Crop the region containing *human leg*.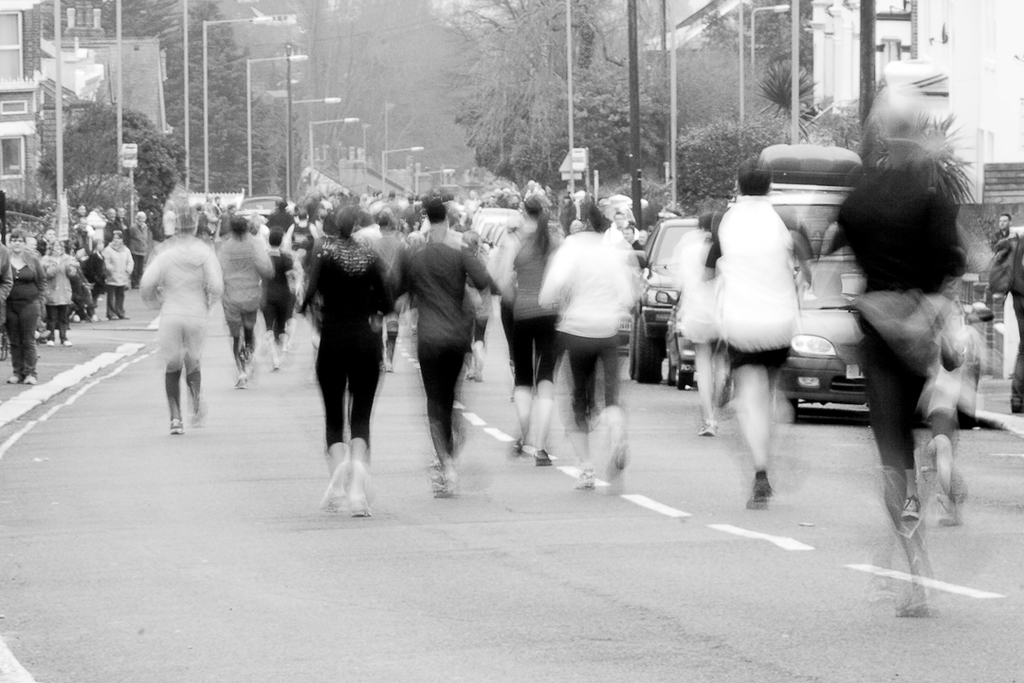
Crop region: {"left": 317, "top": 335, "right": 354, "bottom": 501}.
